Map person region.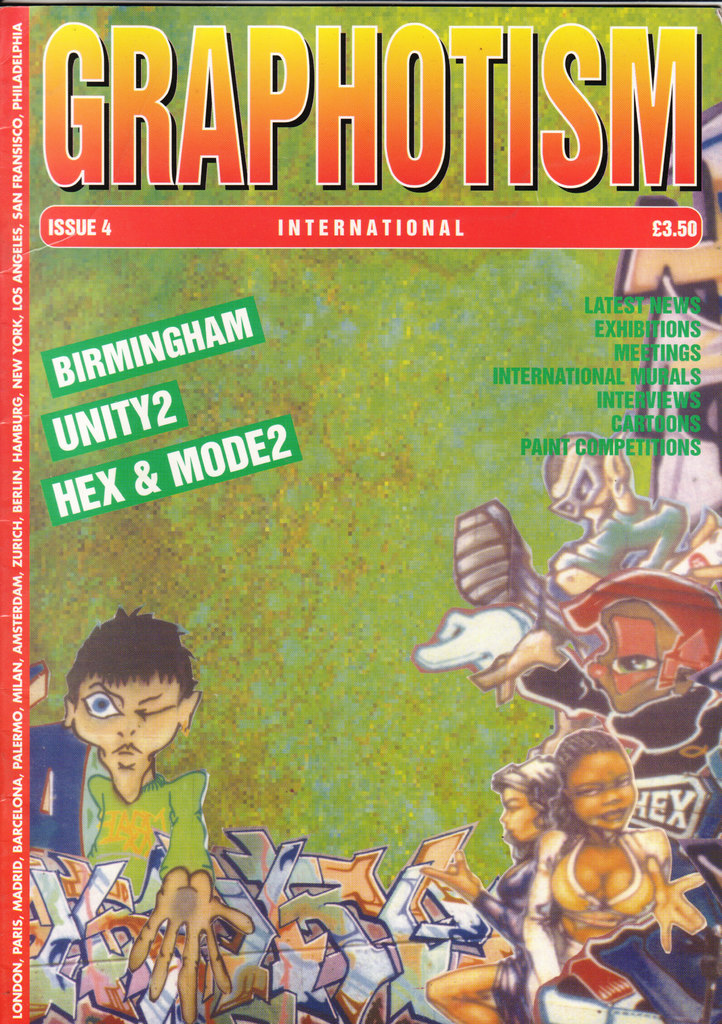
Mapped to {"x1": 458, "y1": 430, "x2": 703, "y2": 692}.
